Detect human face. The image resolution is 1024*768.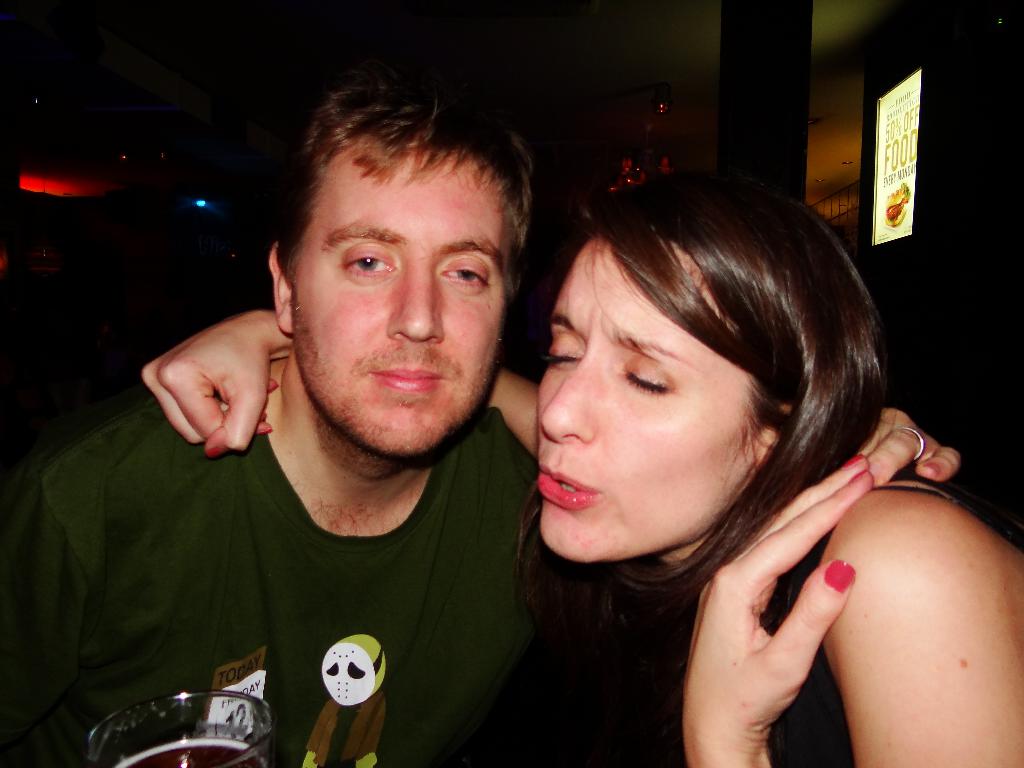
select_region(291, 150, 500, 460).
